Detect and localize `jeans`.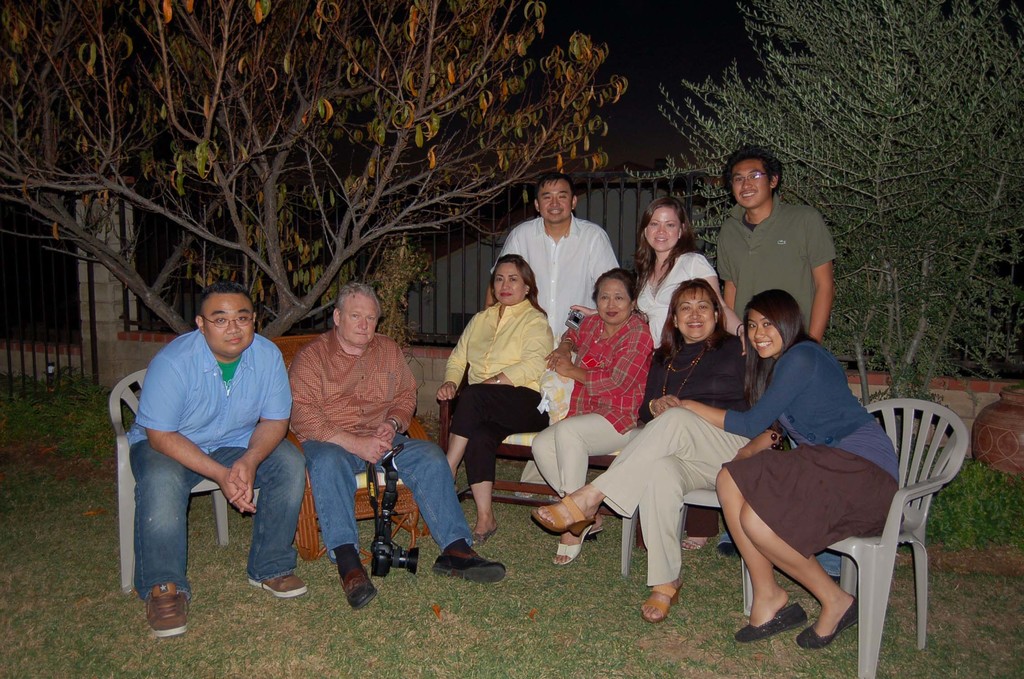
Localized at 301:432:473:564.
